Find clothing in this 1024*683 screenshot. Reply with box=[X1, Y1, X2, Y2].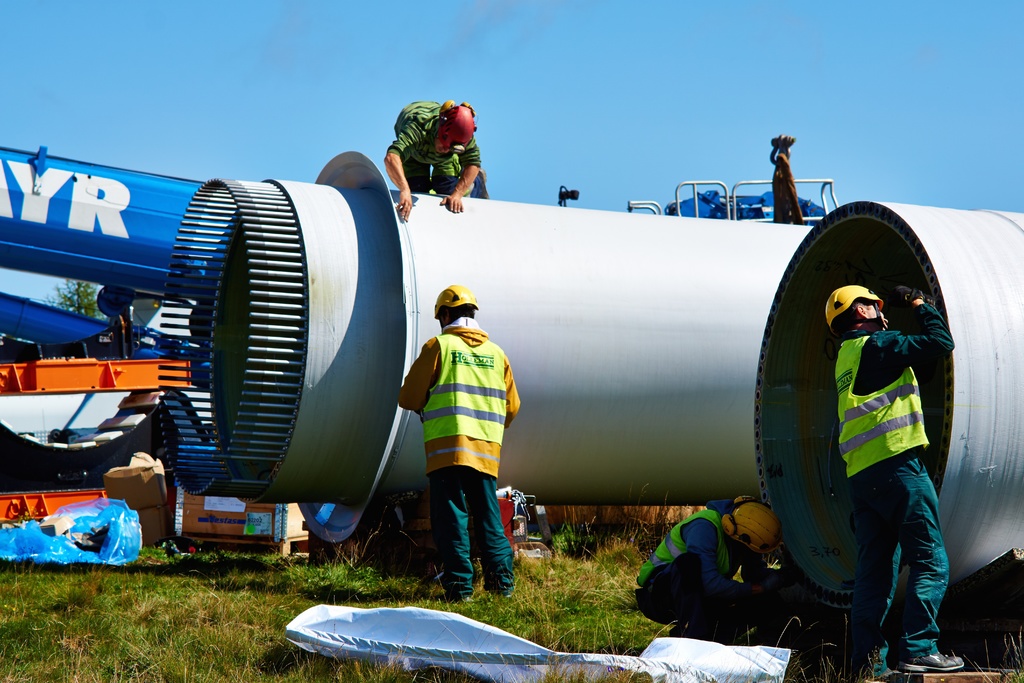
box=[407, 288, 516, 568].
